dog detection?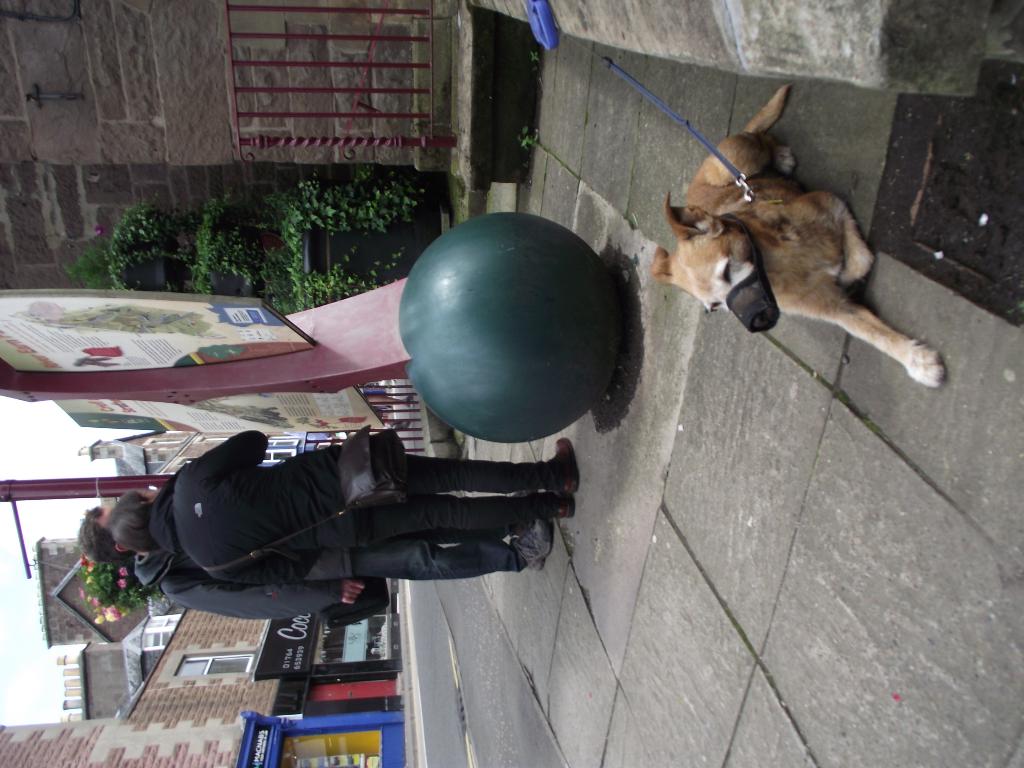
(left=650, top=81, right=947, bottom=390)
